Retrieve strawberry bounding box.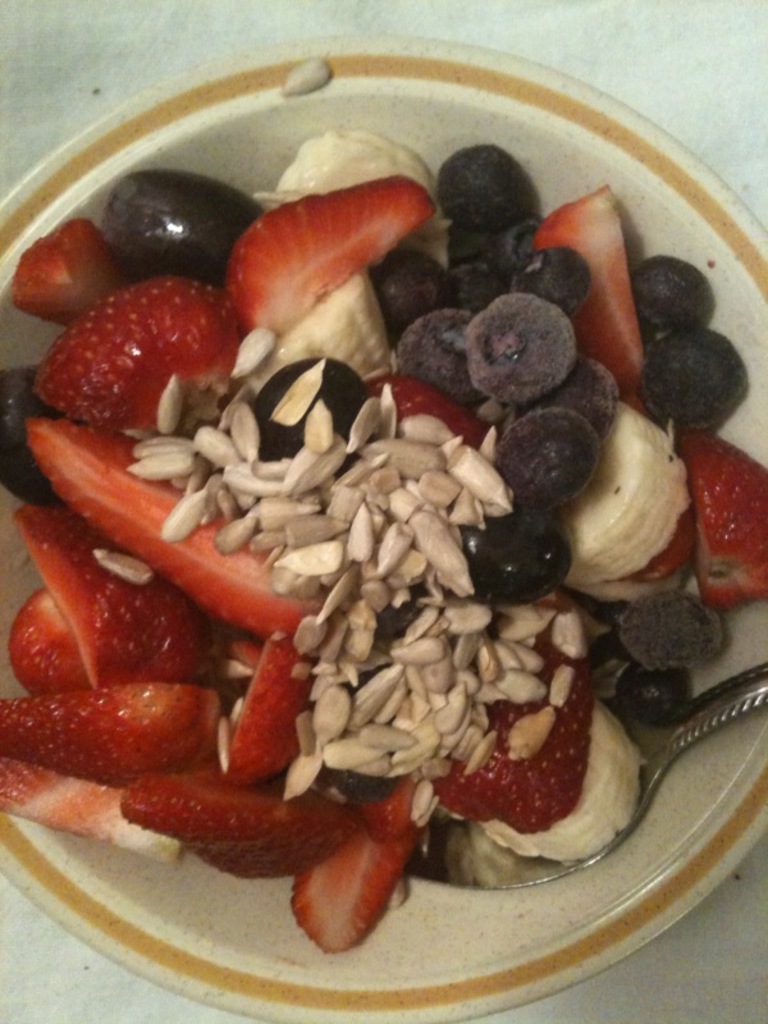
Bounding box: x1=526, y1=178, x2=650, y2=417.
